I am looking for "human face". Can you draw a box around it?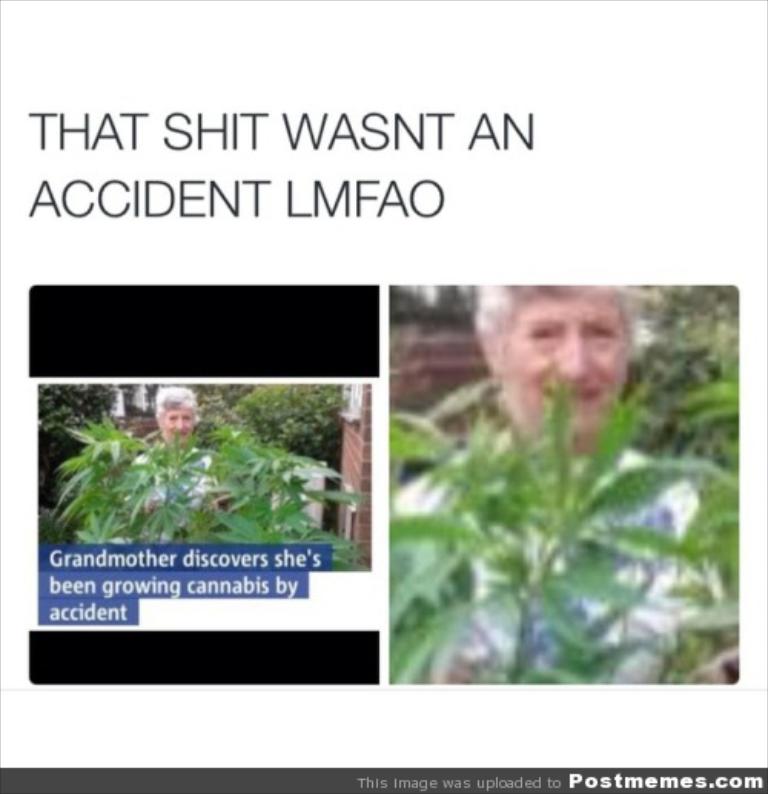
Sure, the bounding box is (x1=154, y1=401, x2=198, y2=441).
